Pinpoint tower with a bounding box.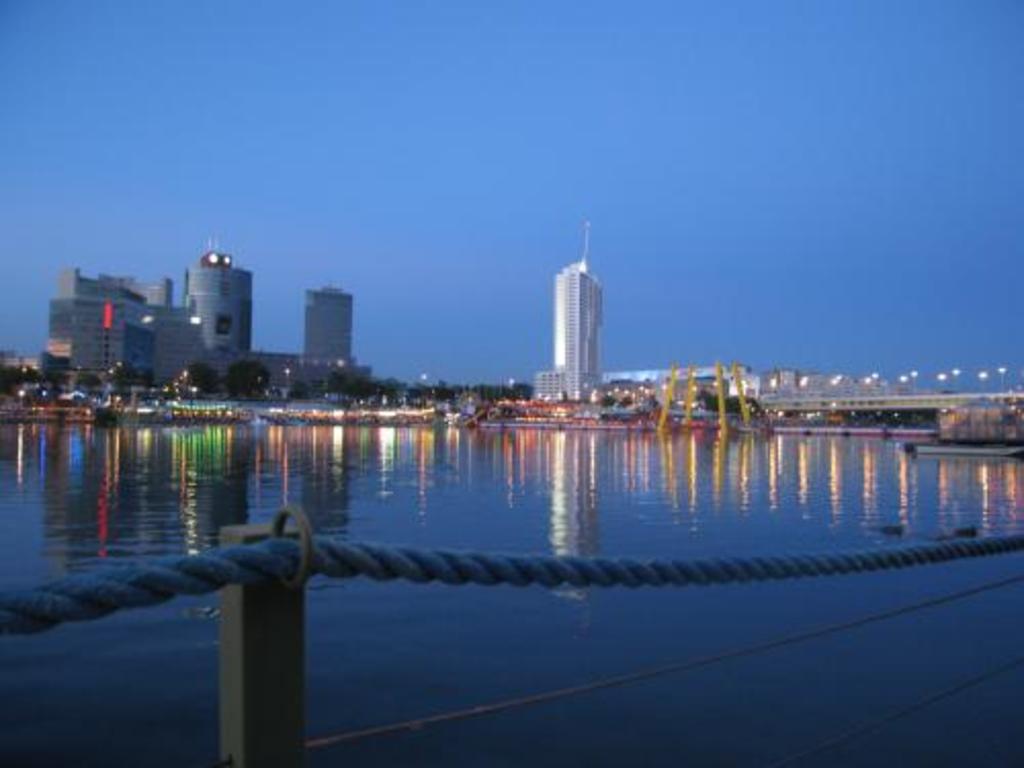
[551, 215, 604, 406].
